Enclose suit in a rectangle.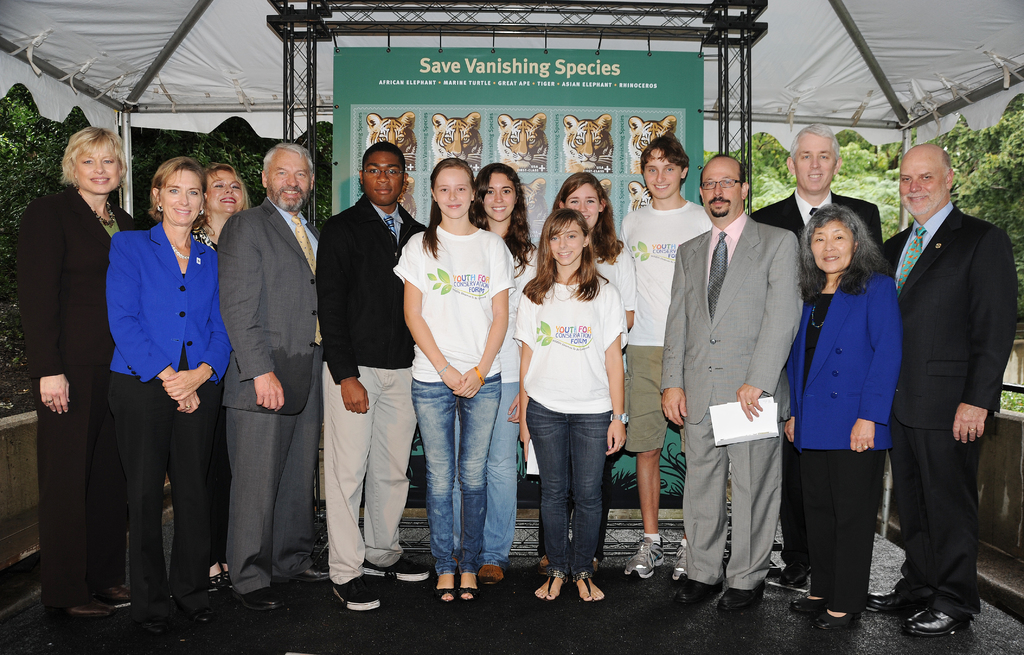
crop(102, 219, 227, 619).
